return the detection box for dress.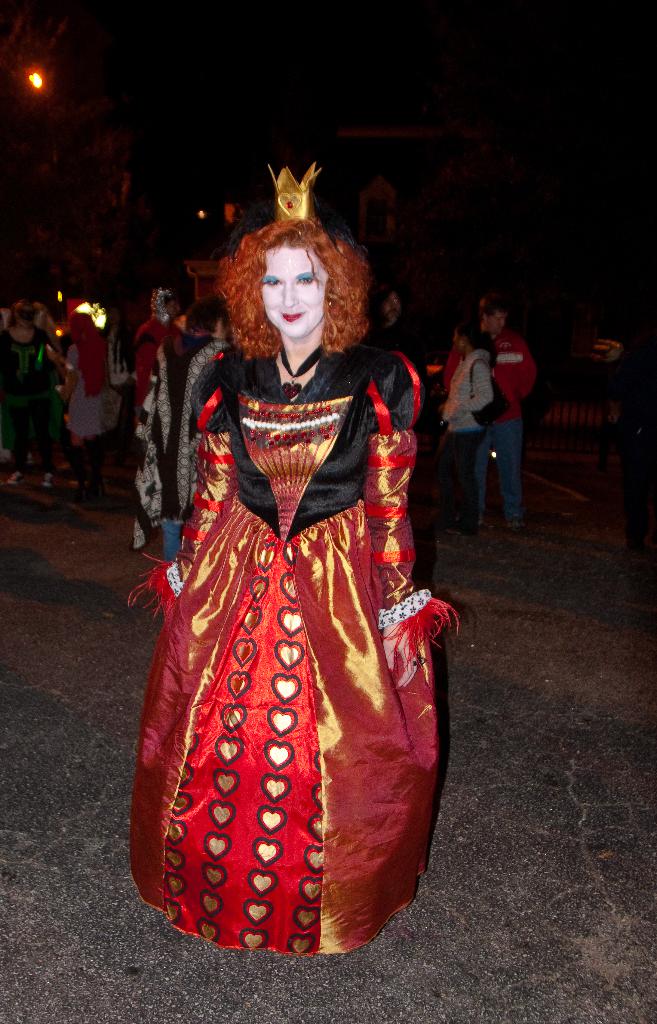
rect(125, 331, 455, 956).
